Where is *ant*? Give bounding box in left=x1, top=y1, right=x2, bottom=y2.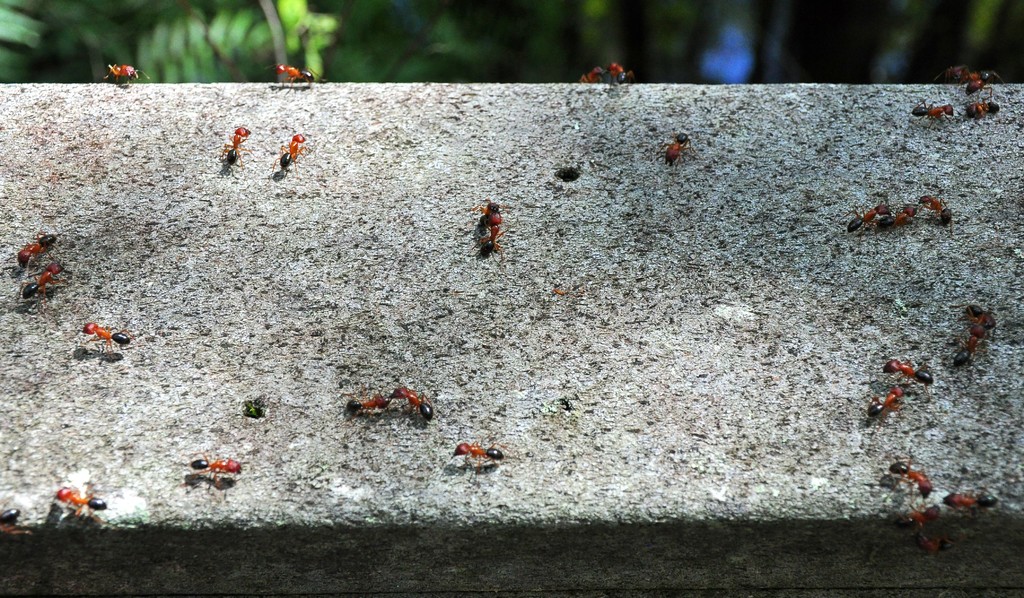
left=269, top=131, right=305, bottom=177.
